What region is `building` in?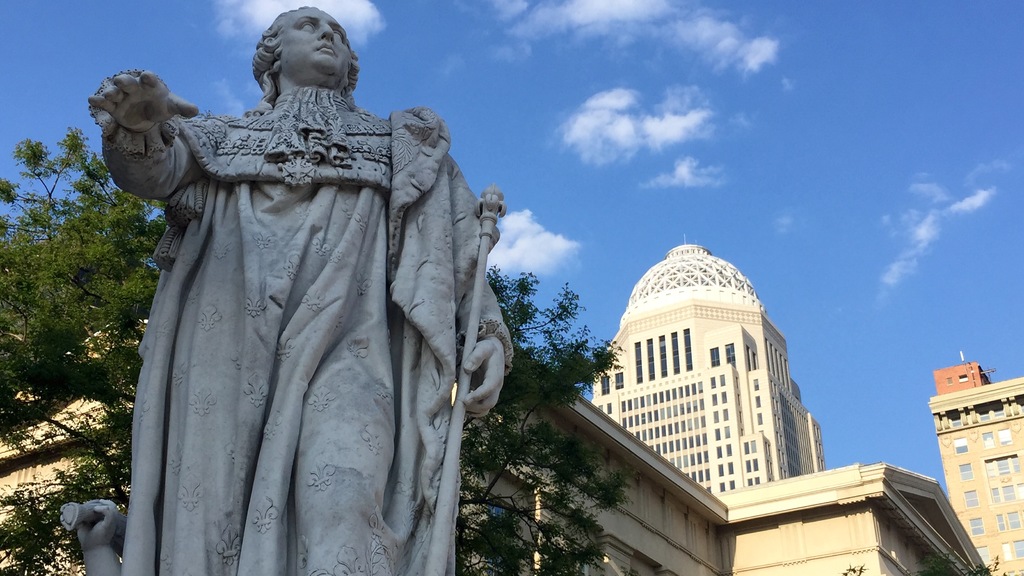
box(591, 246, 829, 495).
